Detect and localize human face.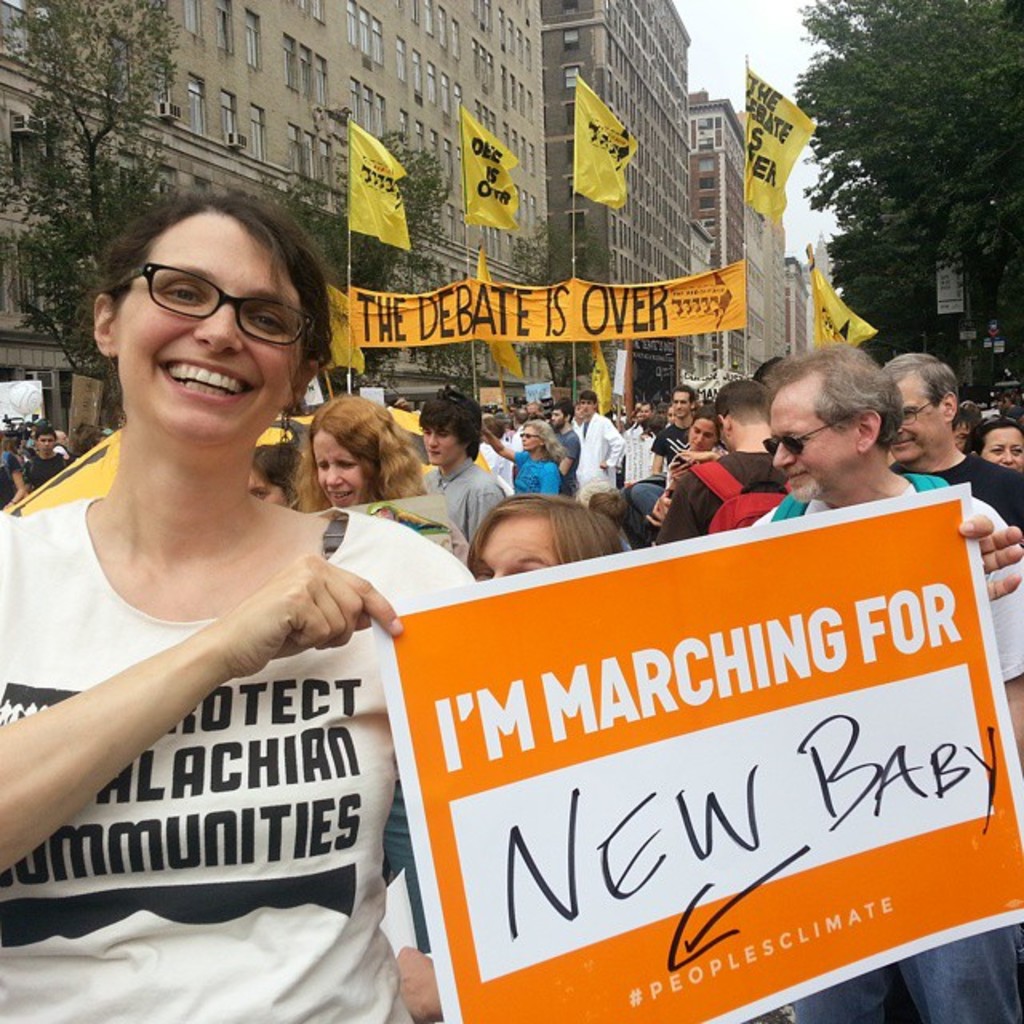
Localized at locate(762, 379, 829, 504).
